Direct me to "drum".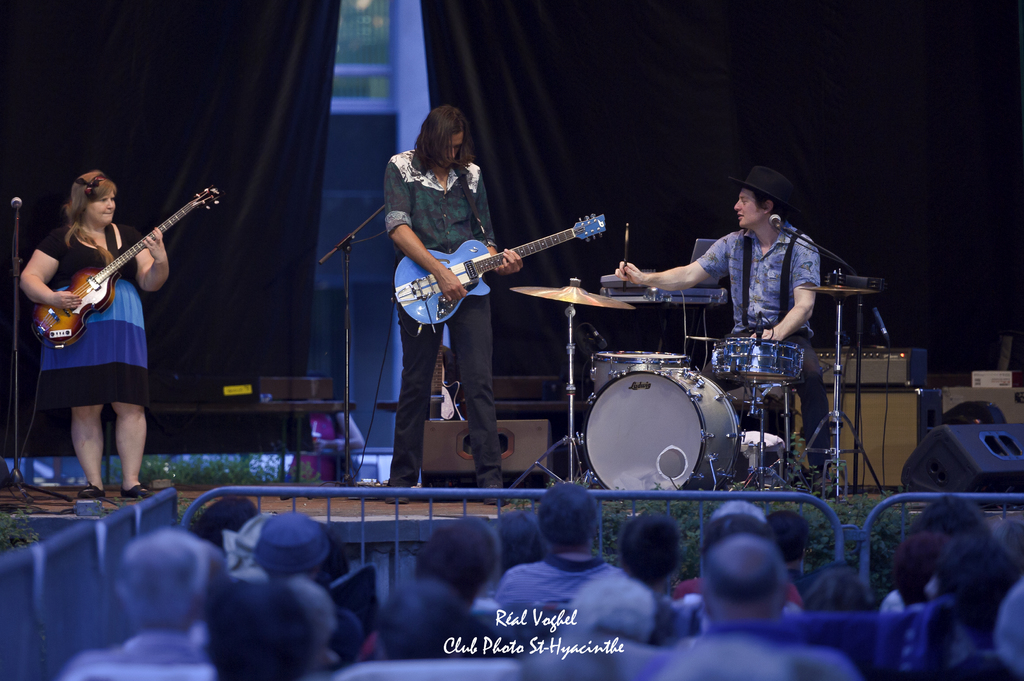
Direction: box=[591, 351, 690, 399].
